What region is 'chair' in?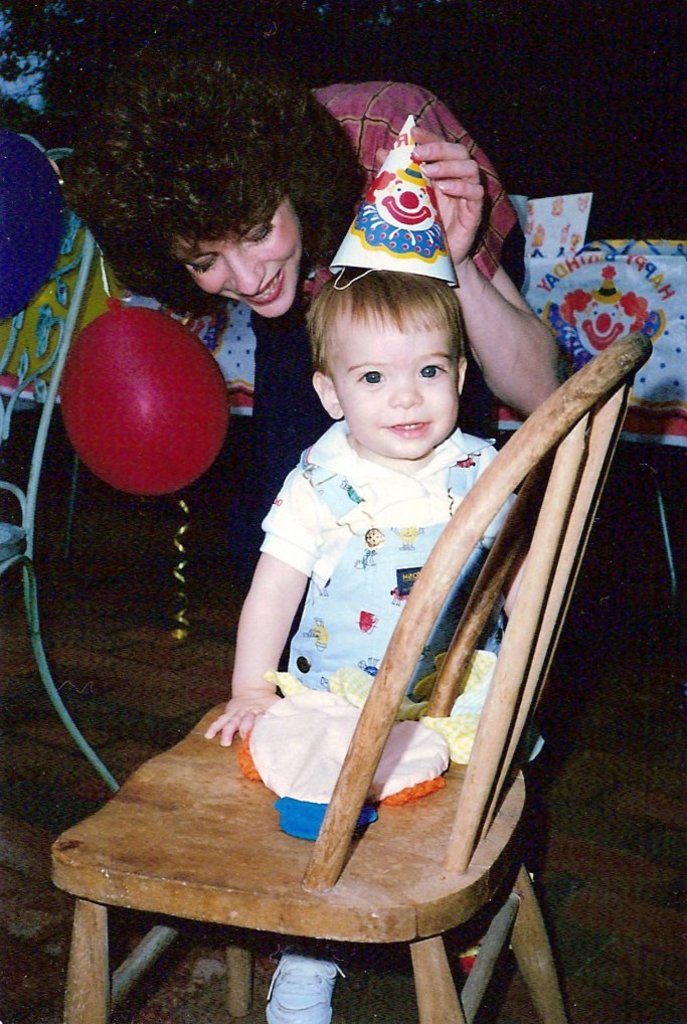
<region>0, 131, 123, 791</region>.
